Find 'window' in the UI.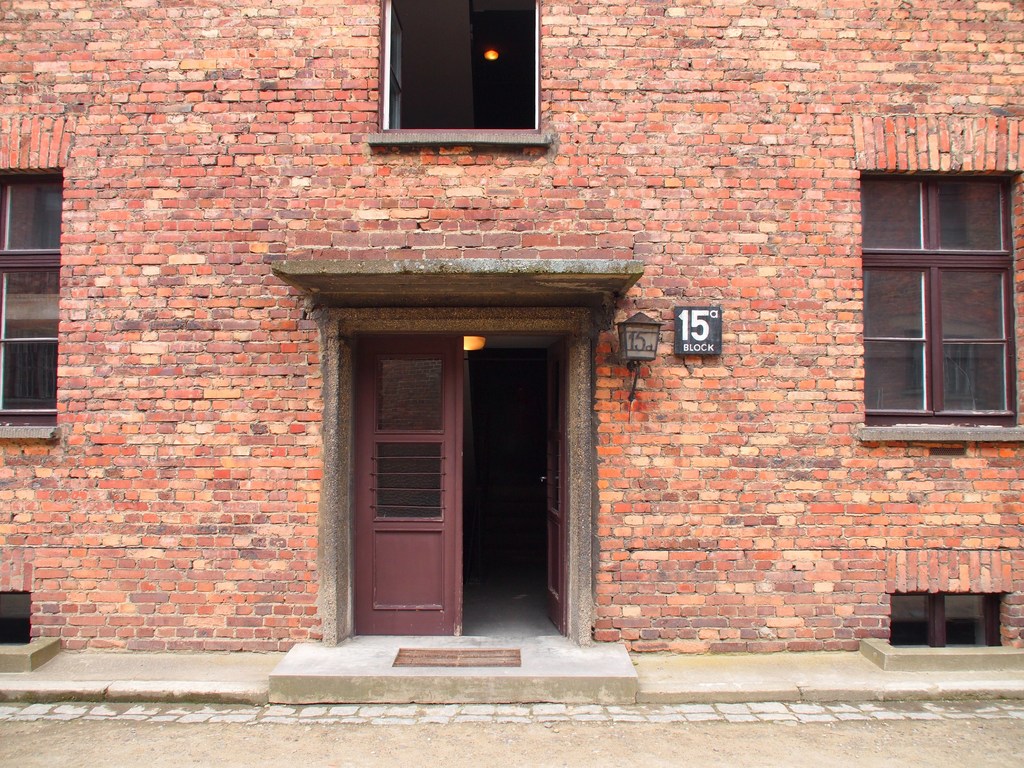
UI element at BBox(858, 136, 1012, 443).
